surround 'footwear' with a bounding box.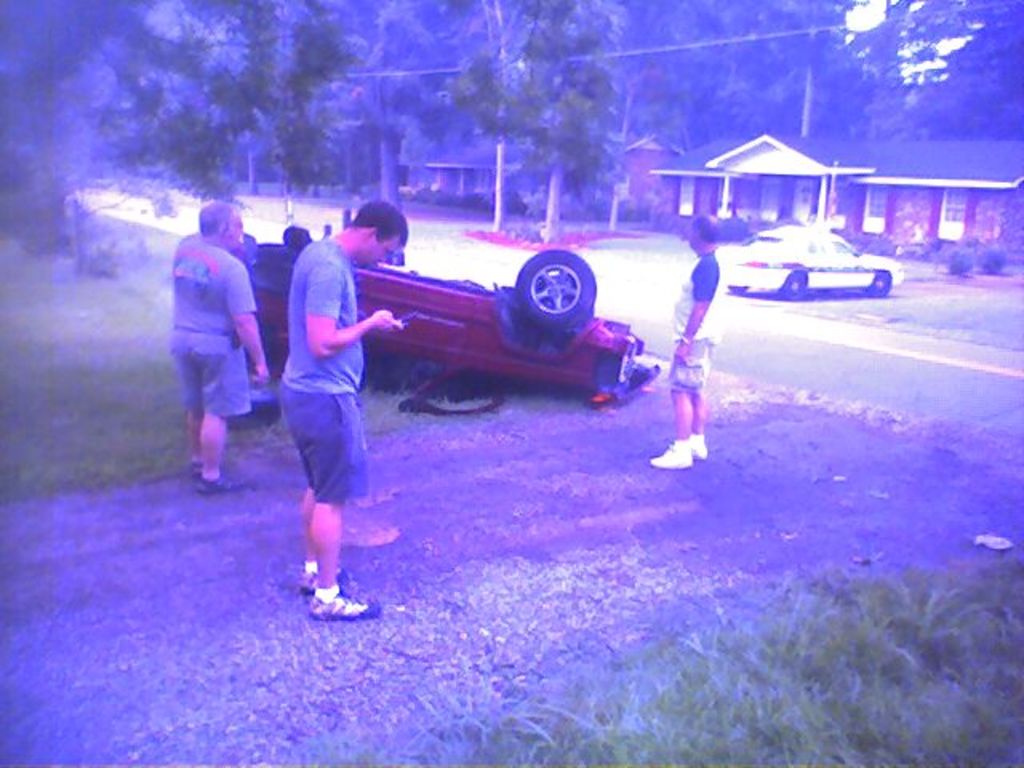
646:445:693:469.
